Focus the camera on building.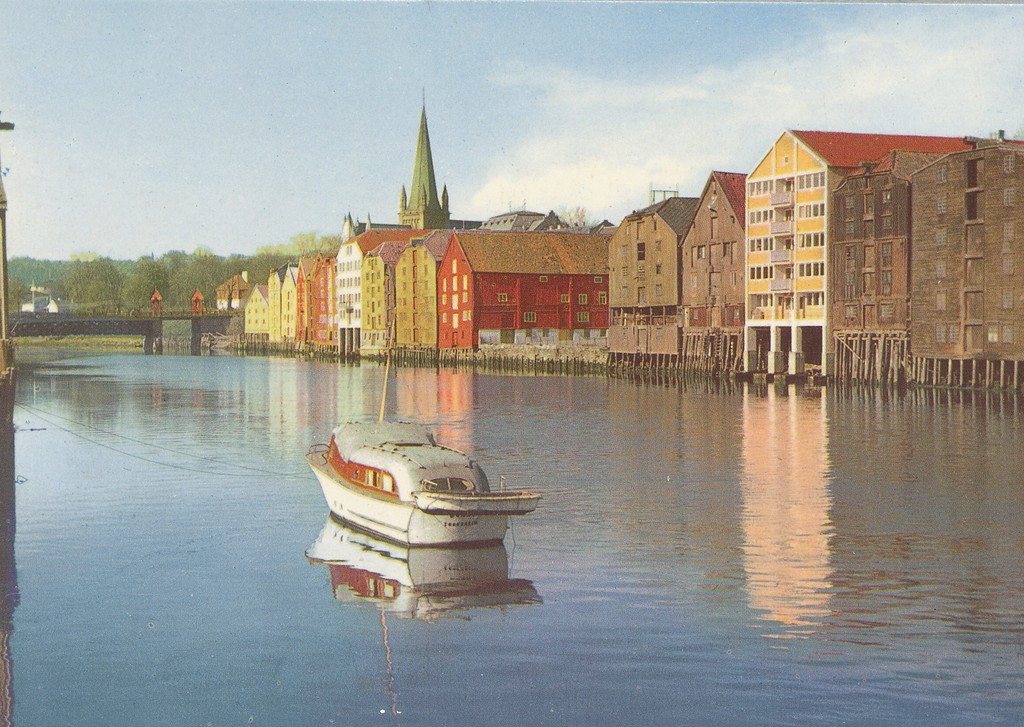
Focus region: 826, 147, 952, 339.
